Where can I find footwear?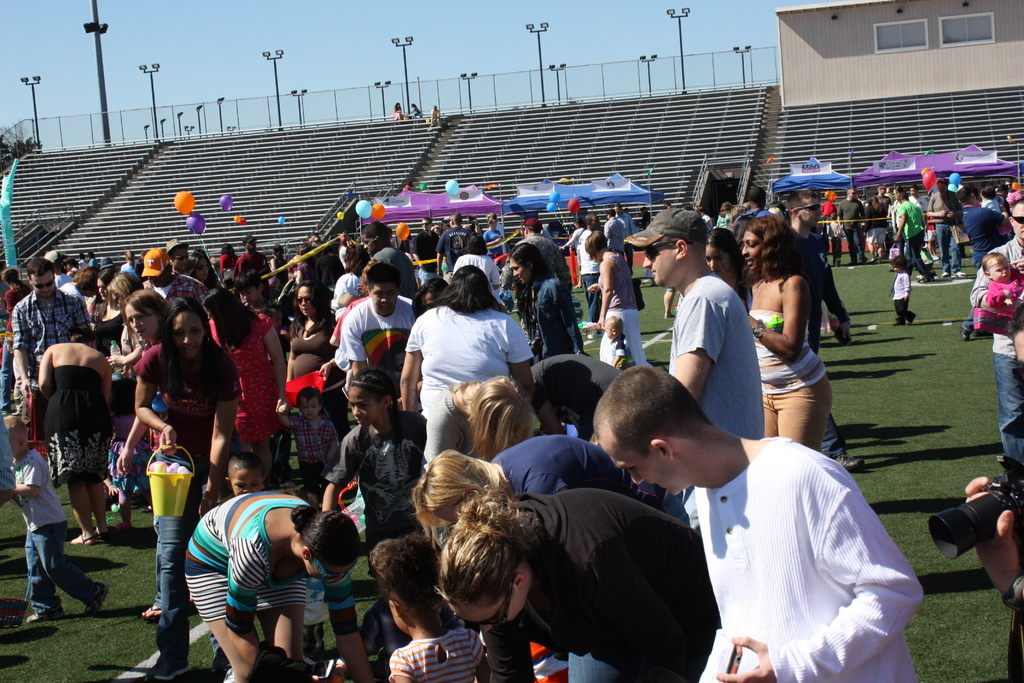
You can find it at 832 449 865 470.
